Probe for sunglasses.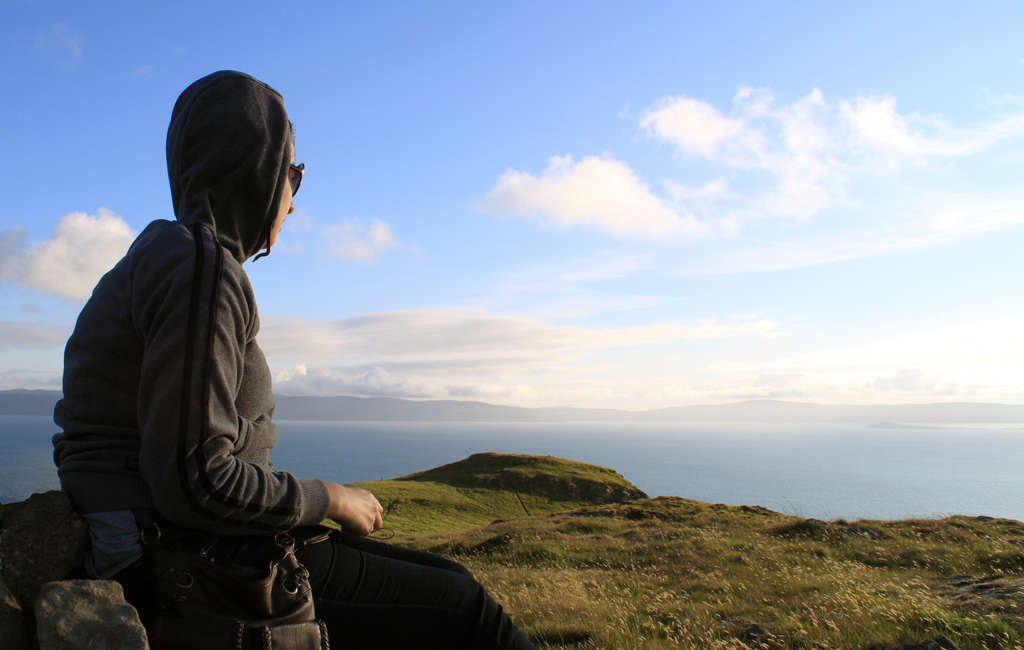
Probe result: select_region(285, 159, 305, 196).
